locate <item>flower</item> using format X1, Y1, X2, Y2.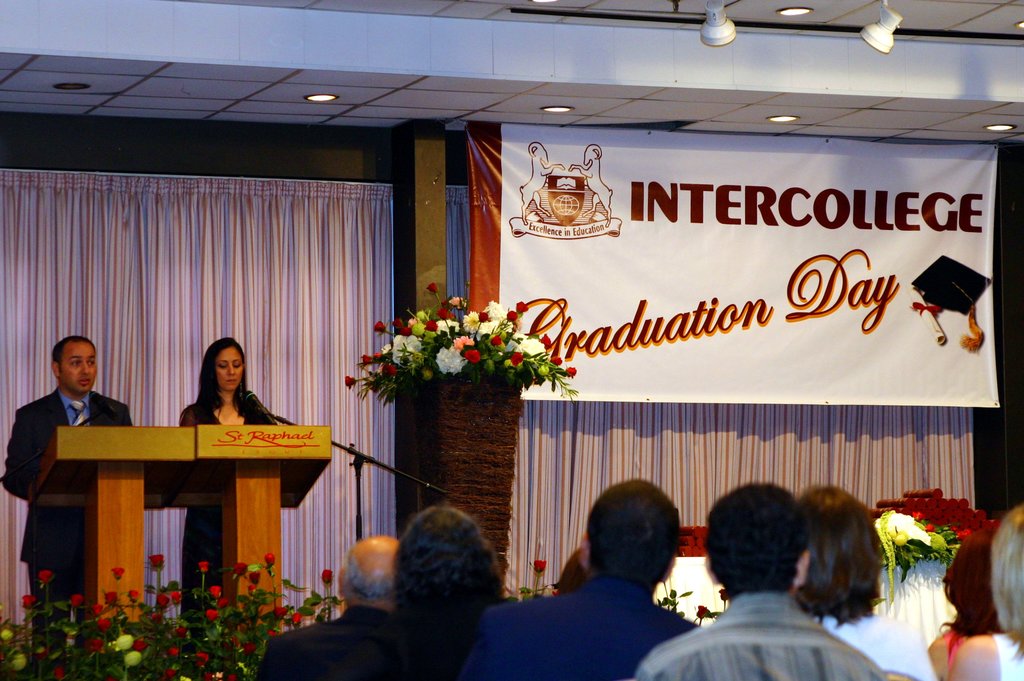
195, 653, 209, 666.
